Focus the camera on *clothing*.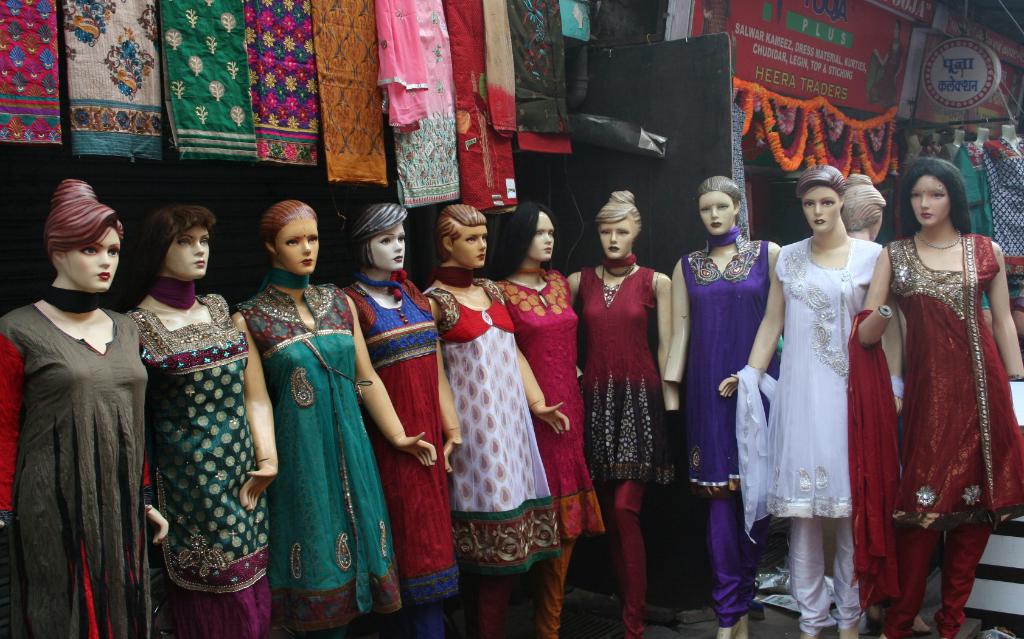
Focus region: region(161, 0, 259, 169).
